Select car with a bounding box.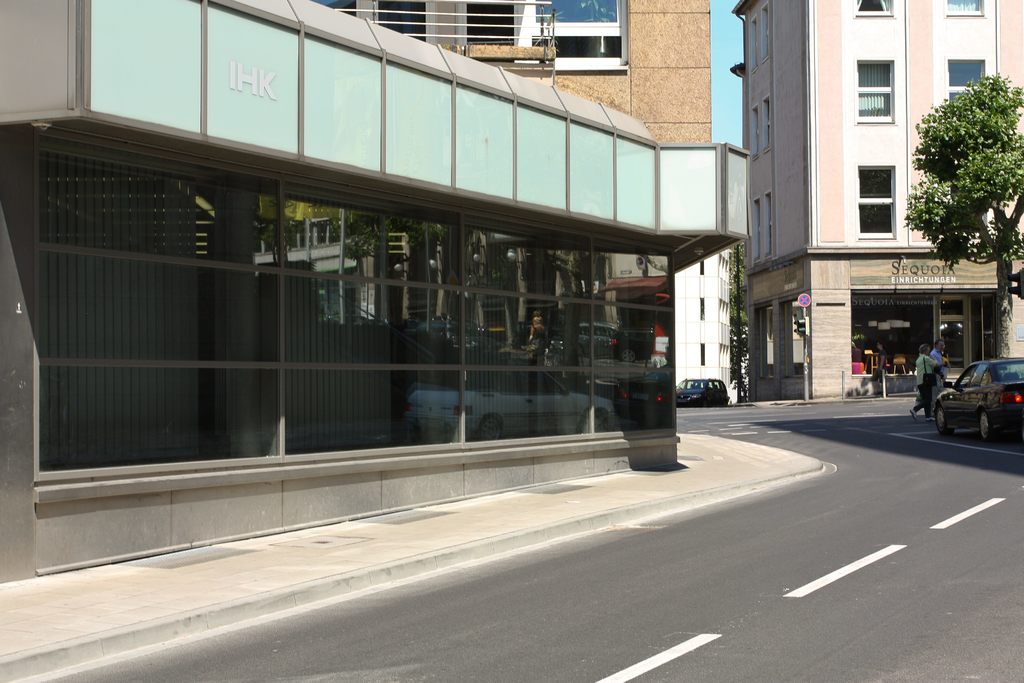
<bbox>929, 357, 1013, 440</bbox>.
